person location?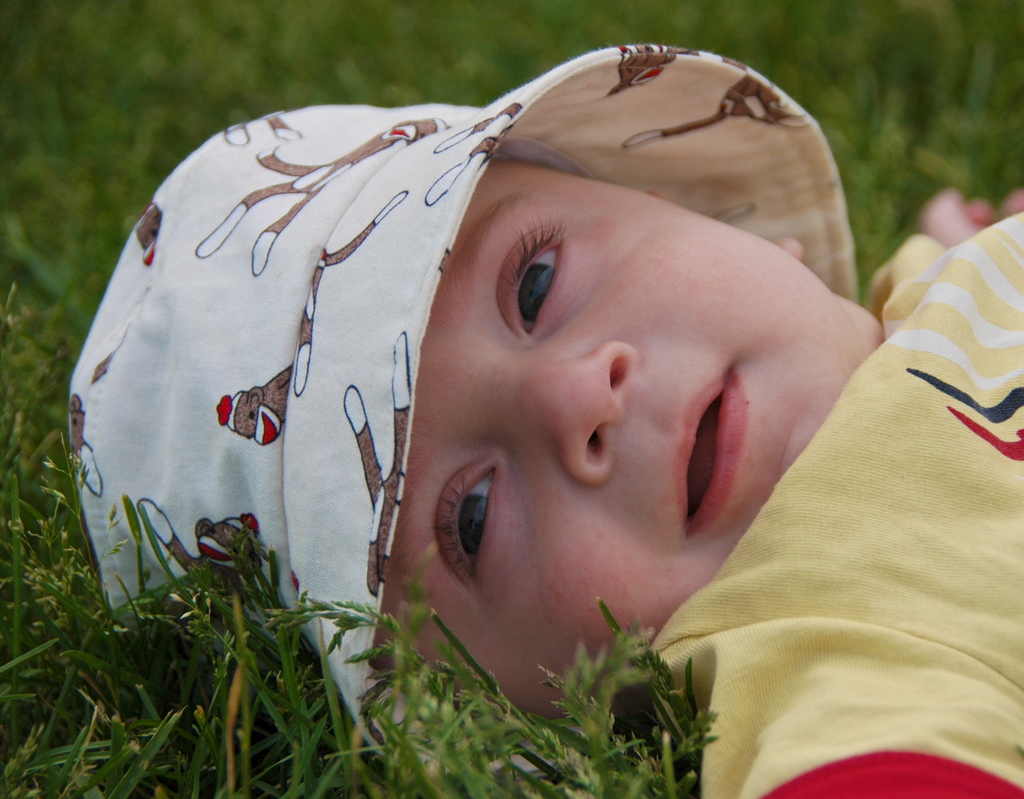
[x1=66, y1=43, x2=1023, y2=798]
